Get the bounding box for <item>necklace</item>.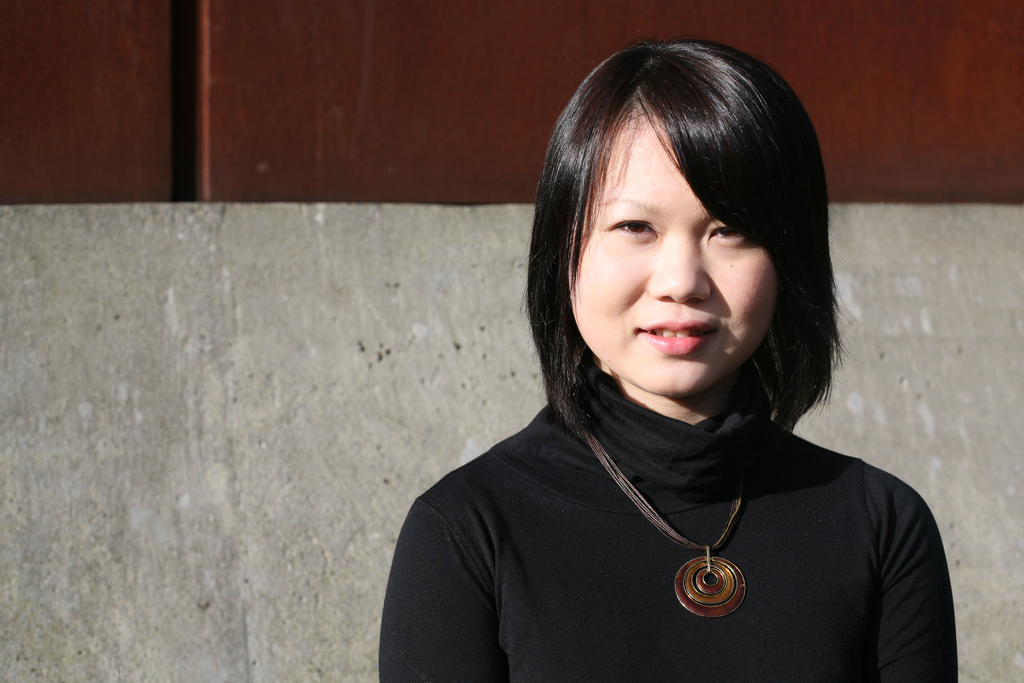
[580,426,744,621].
